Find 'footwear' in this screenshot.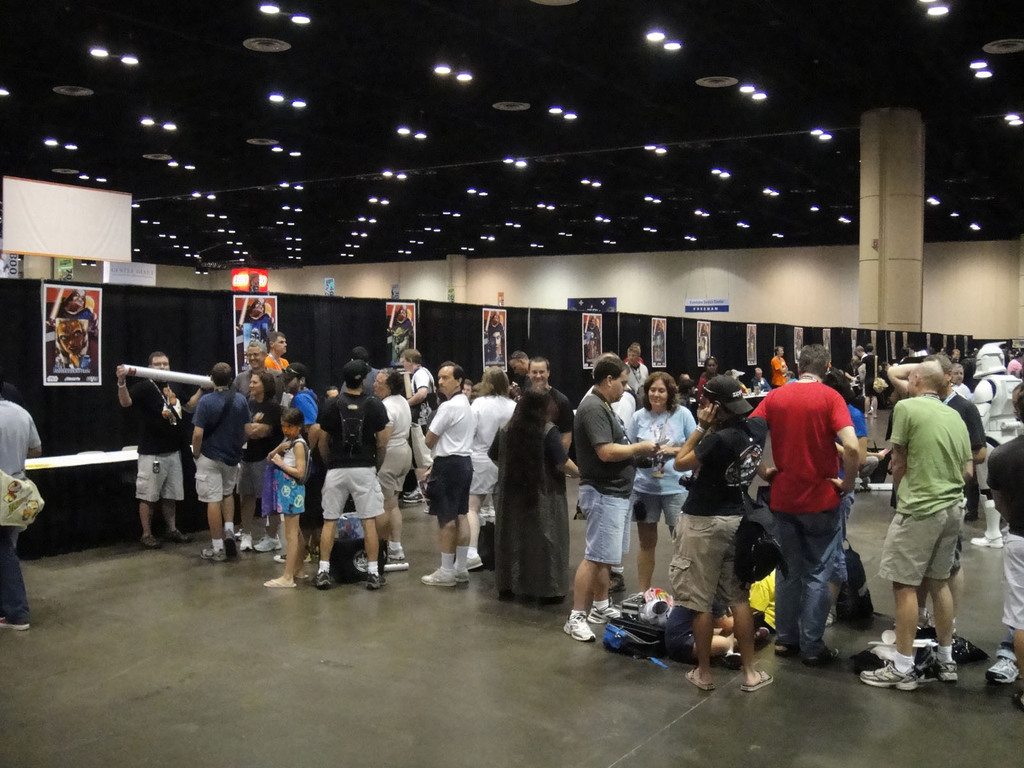
The bounding box for 'footwear' is [563,612,597,643].
